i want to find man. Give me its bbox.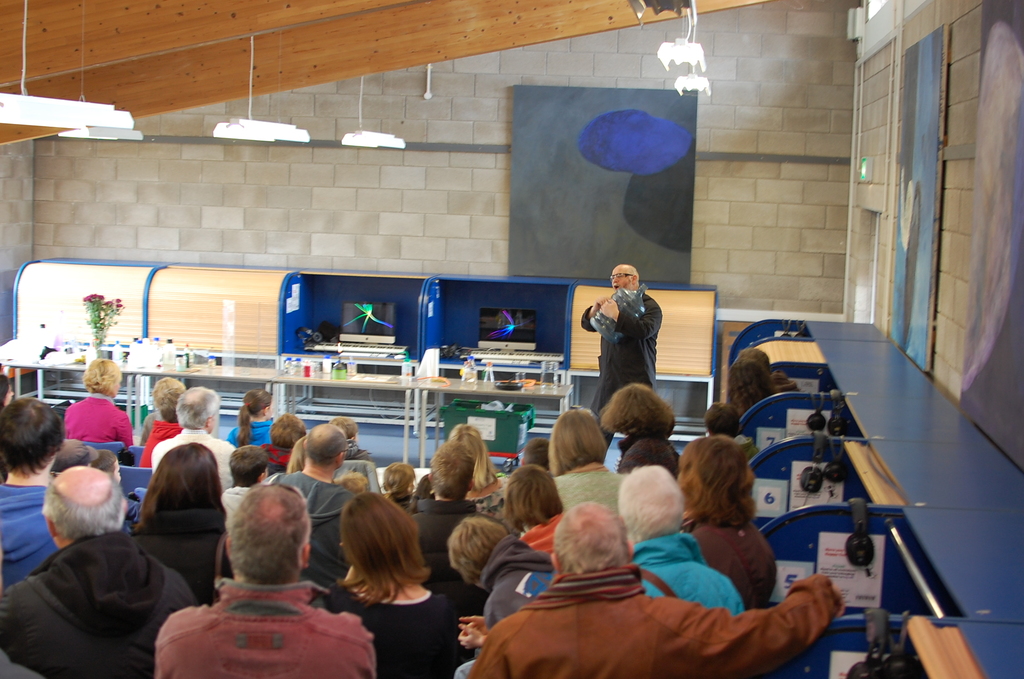
rect(407, 439, 512, 662).
